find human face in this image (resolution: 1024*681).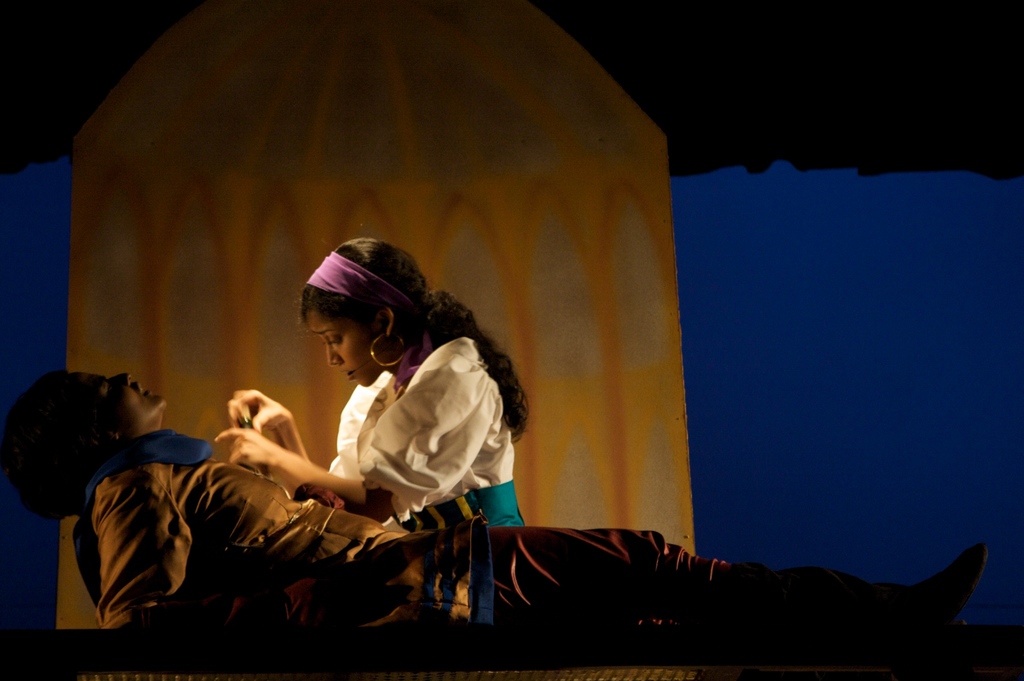
detection(68, 367, 168, 426).
